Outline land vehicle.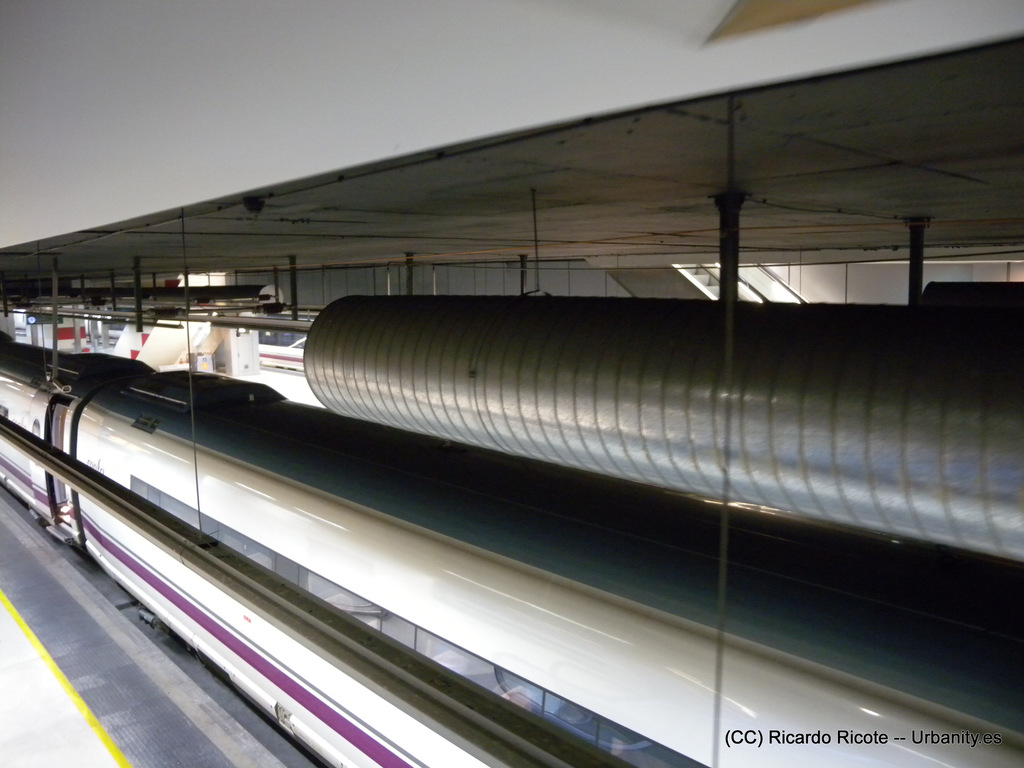
Outline: {"x1": 0, "y1": 336, "x2": 1023, "y2": 767}.
